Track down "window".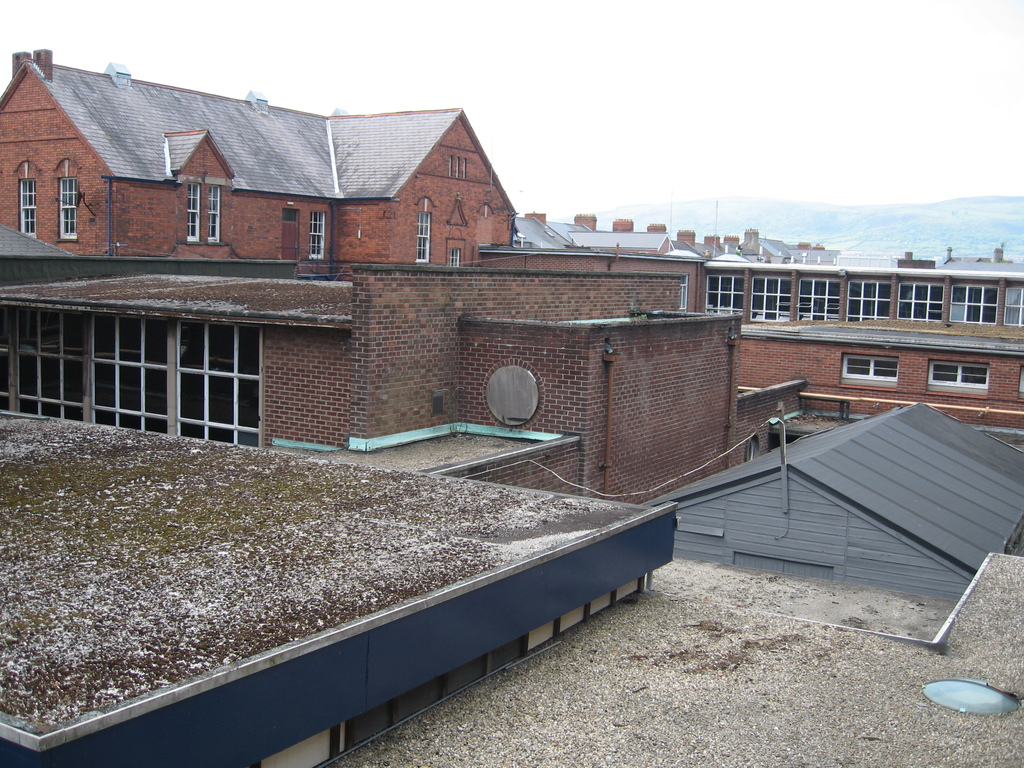
Tracked to <box>926,358,991,410</box>.
